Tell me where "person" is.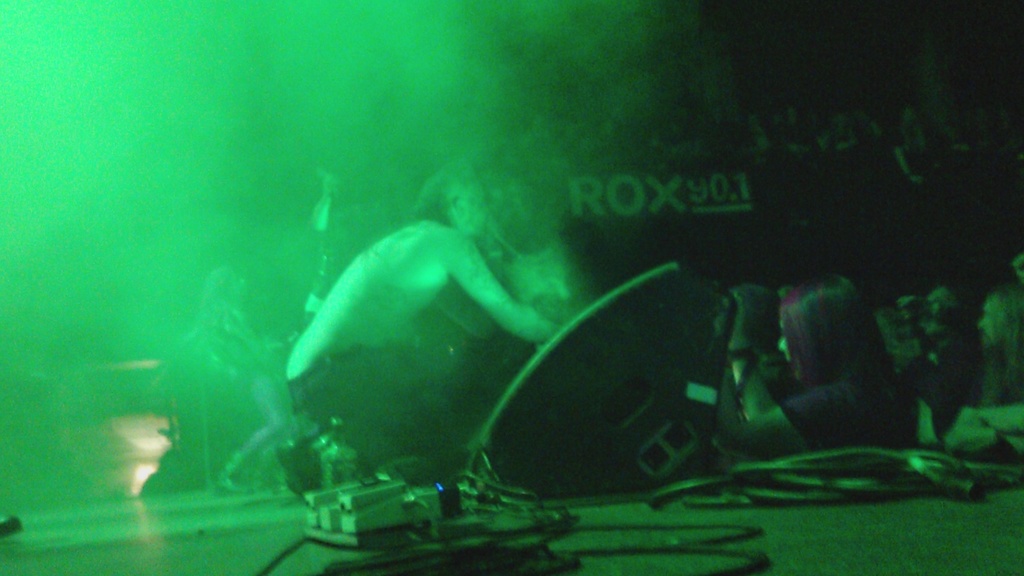
"person" is at l=721, t=271, r=918, b=456.
